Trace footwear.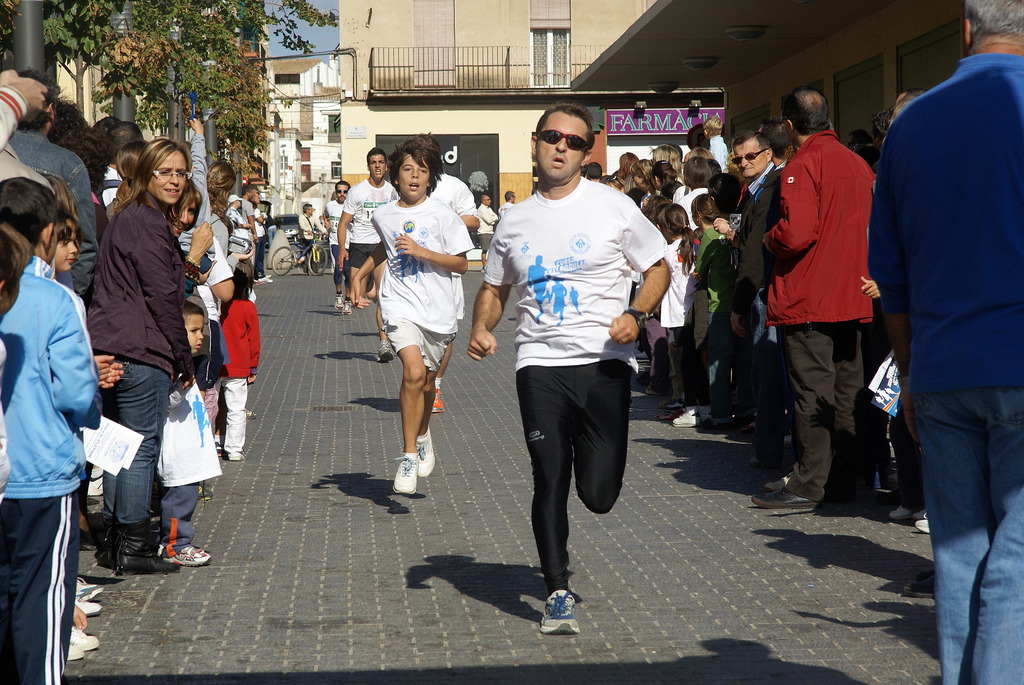
Traced to <region>430, 381, 445, 415</region>.
